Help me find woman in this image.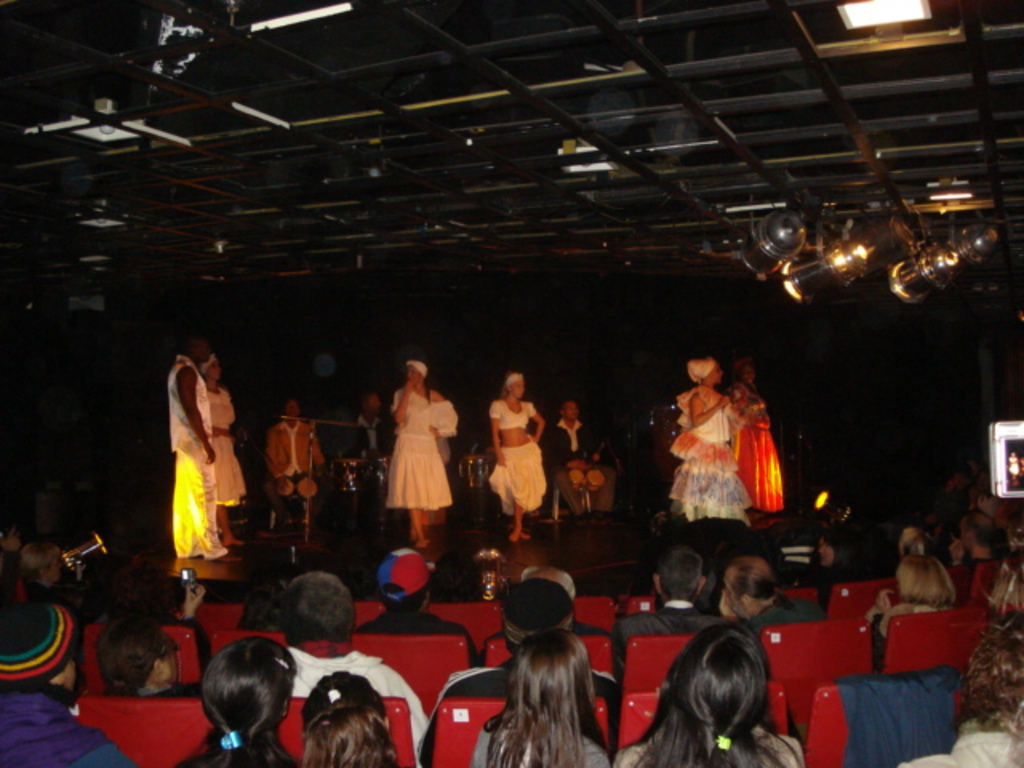
Found it: <region>197, 352, 250, 544</region>.
